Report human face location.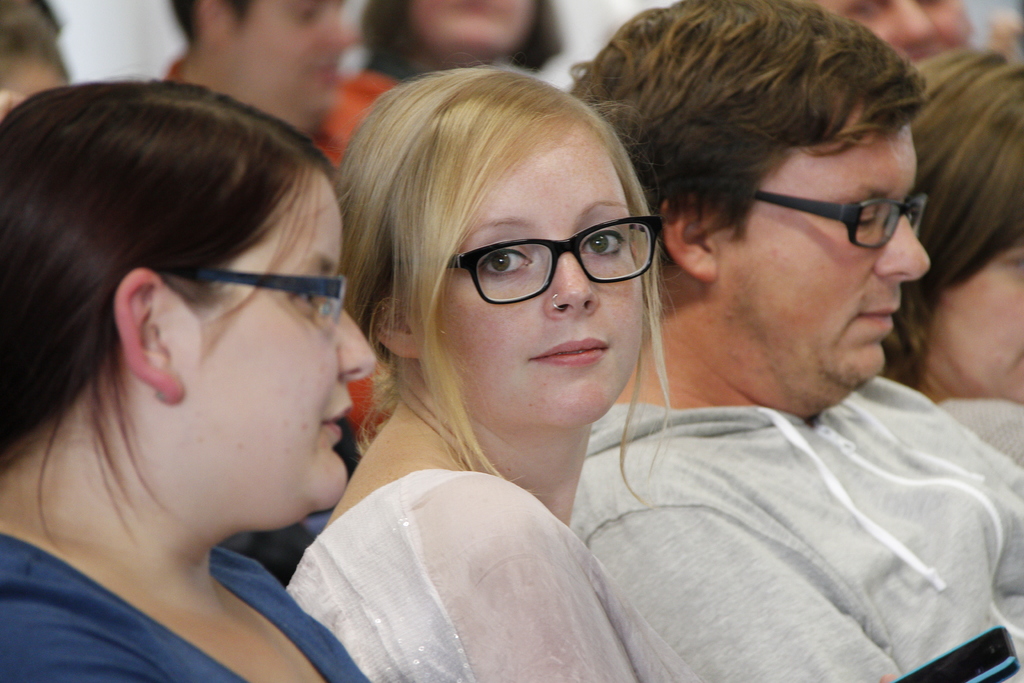
Report: (193,187,379,502).
